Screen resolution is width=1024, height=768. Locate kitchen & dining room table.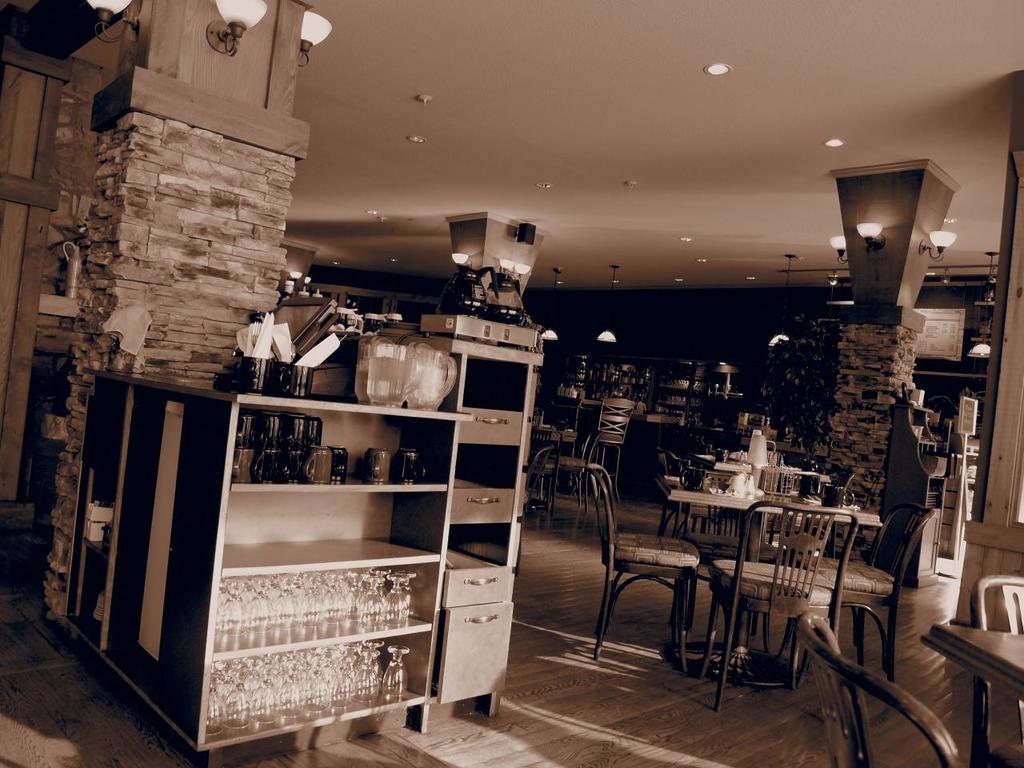
(left=586, top=463, right=941, bottom=712).
